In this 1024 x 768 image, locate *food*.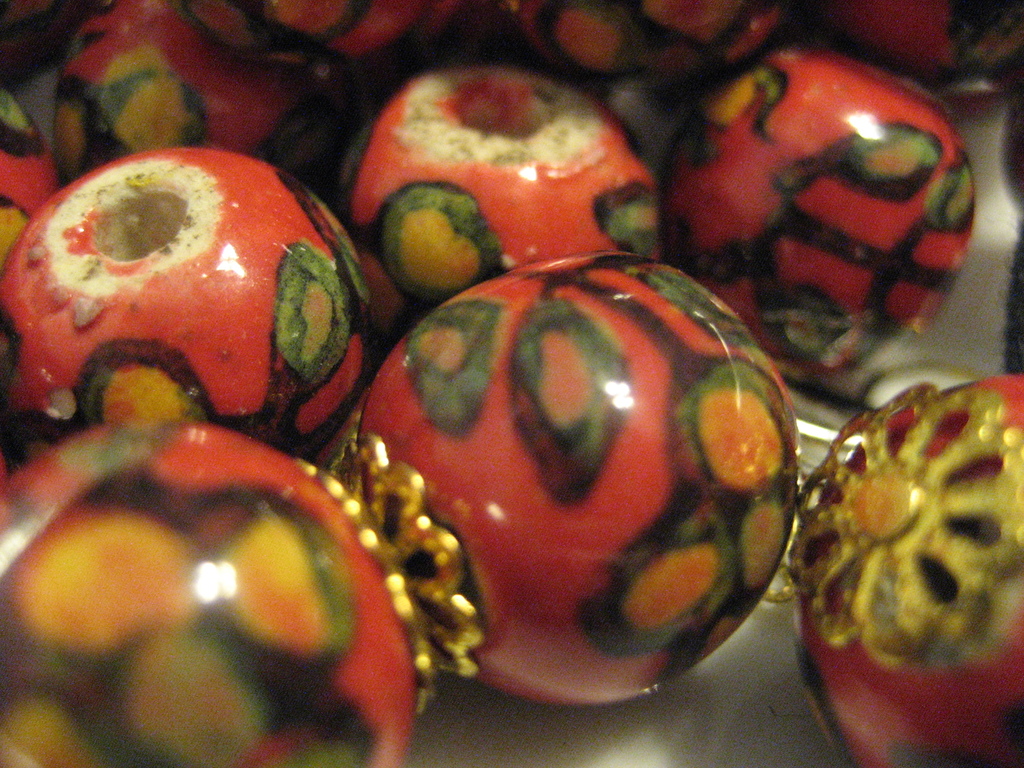
Bounding box: {"x1": 353, "y1": 58, "x2": 660, "y2": 338}.
